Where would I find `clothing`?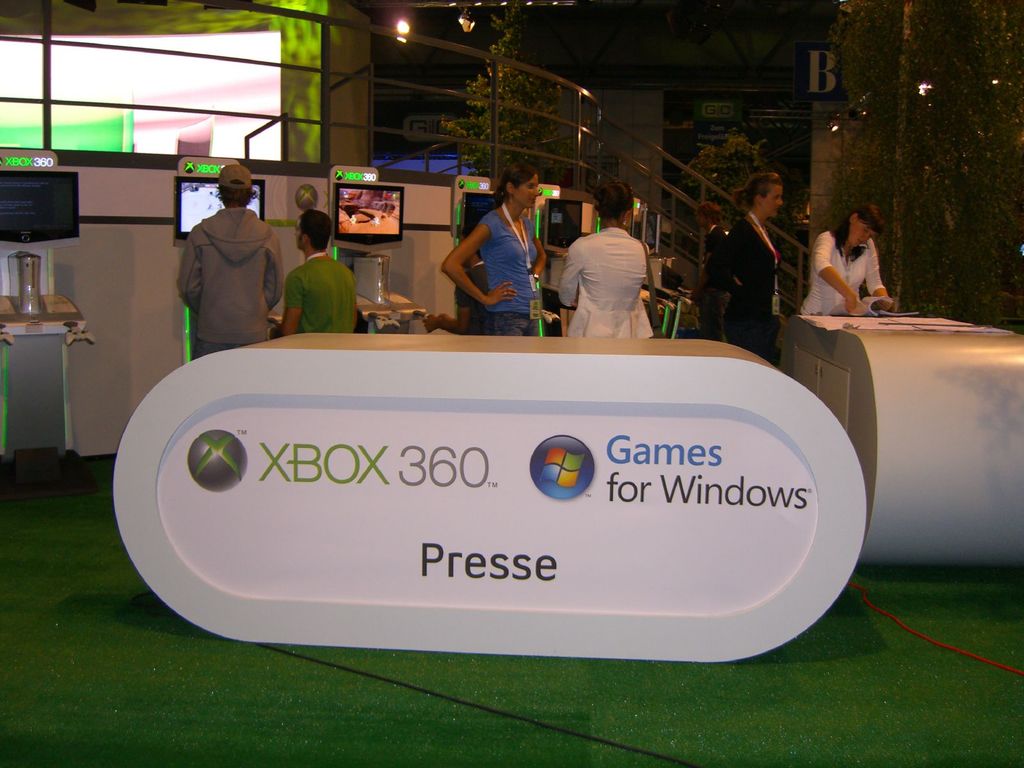
At left=718, top=220, right=781, bottom=366.
